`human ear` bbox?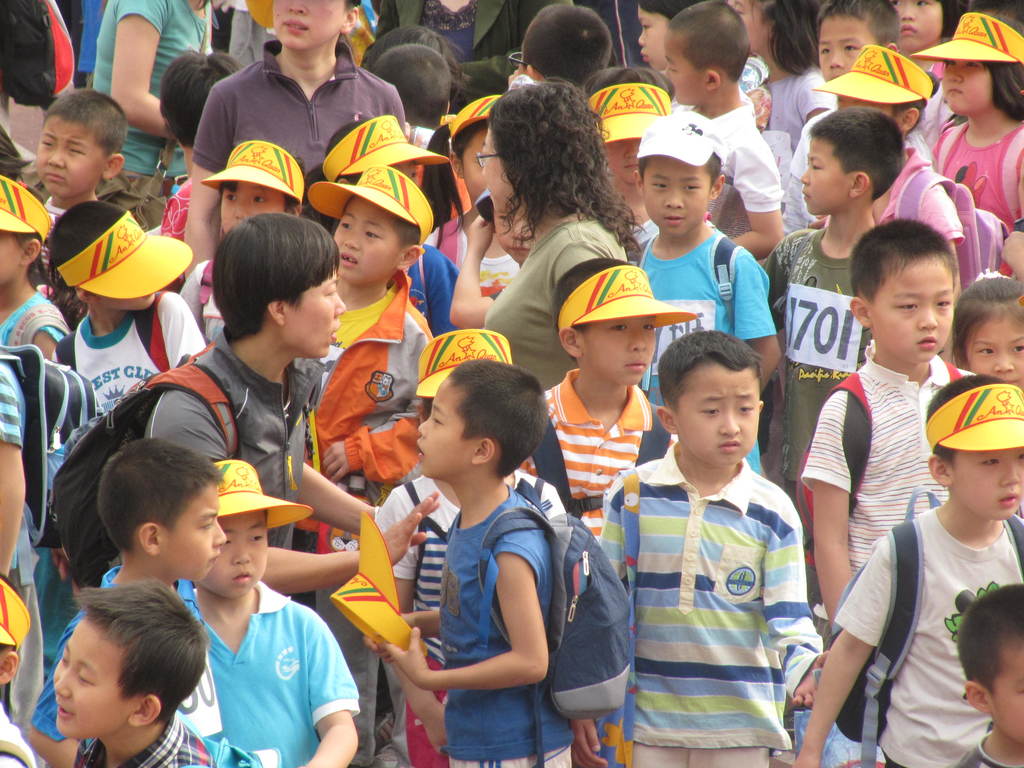
locate(708, 175, 726, 198)
